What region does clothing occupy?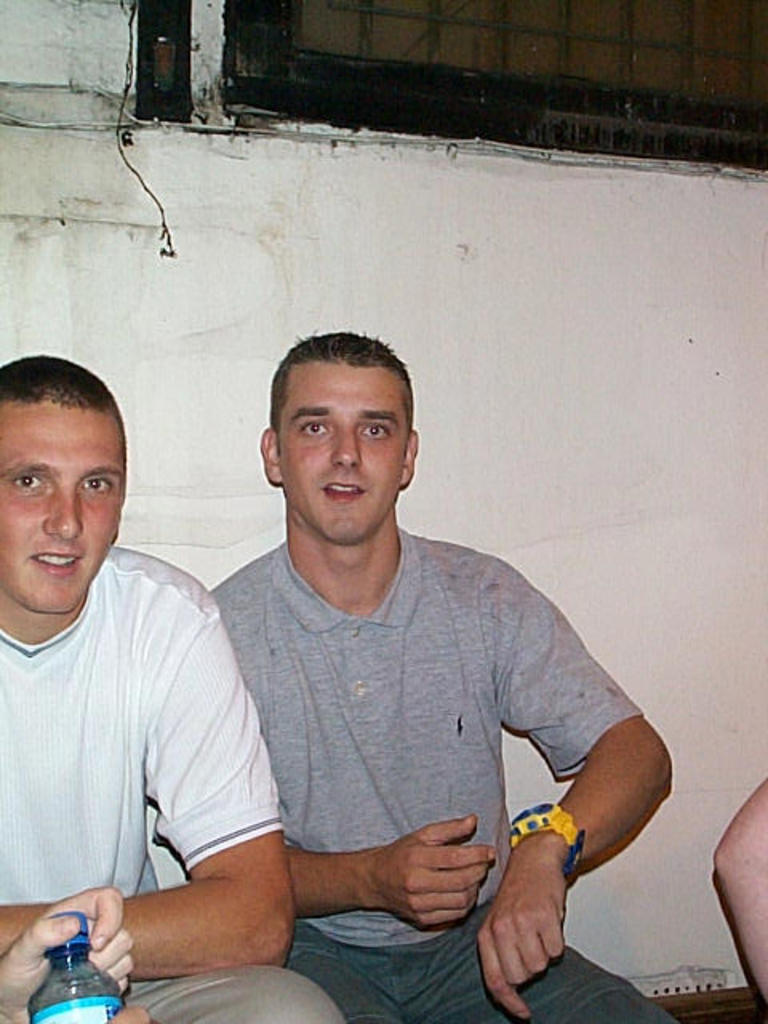
l=0, t=544, r=342, b=1022.
